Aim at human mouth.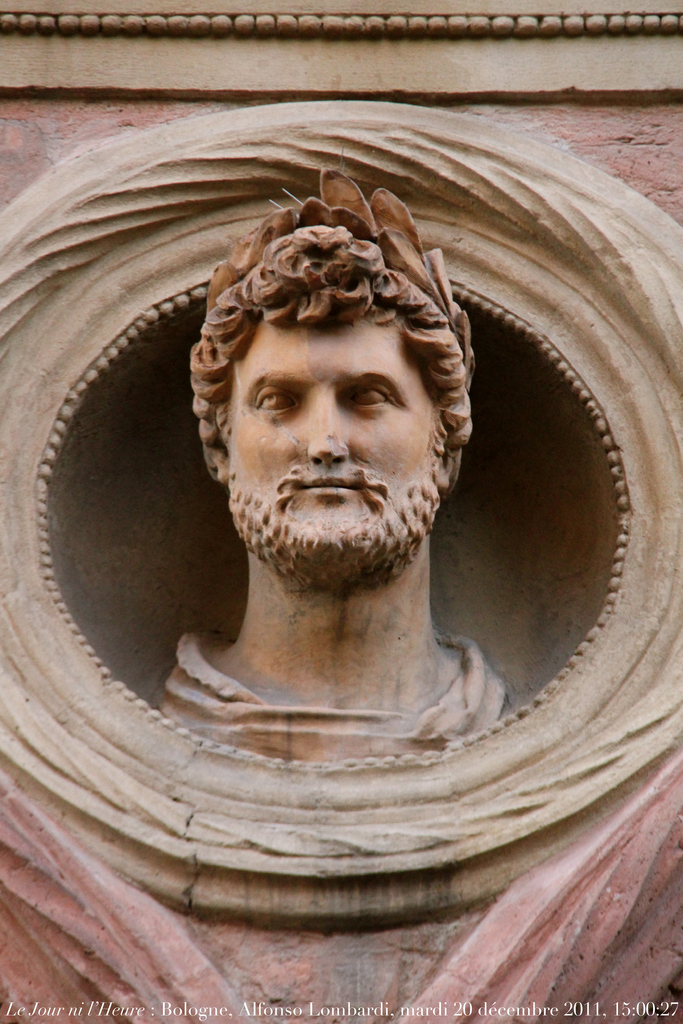
Aimed at select_region(296, 481, 360, 495).
